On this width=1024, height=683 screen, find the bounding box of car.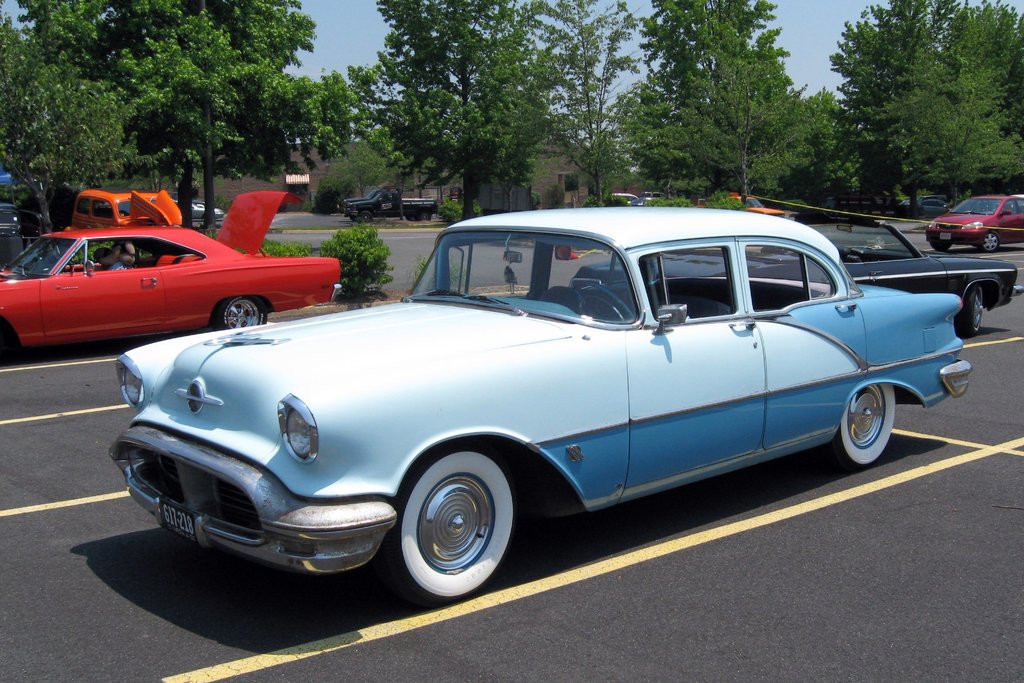
Bounding box: locate(899, 200, 910, 205).
